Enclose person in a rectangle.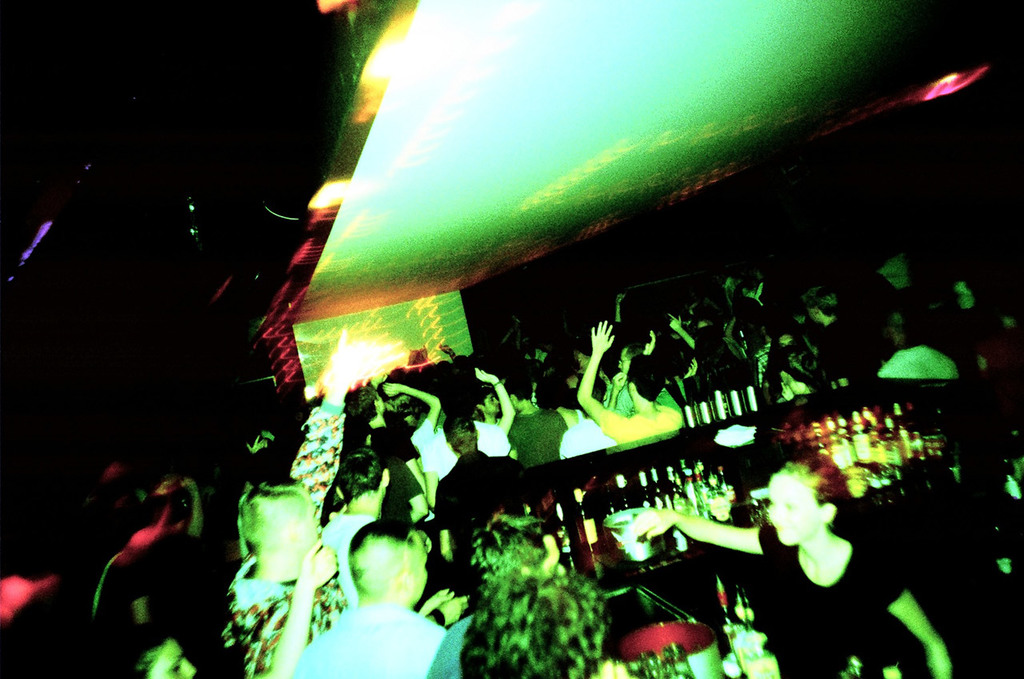
left=618, top=457, right=956, bottom=677.
